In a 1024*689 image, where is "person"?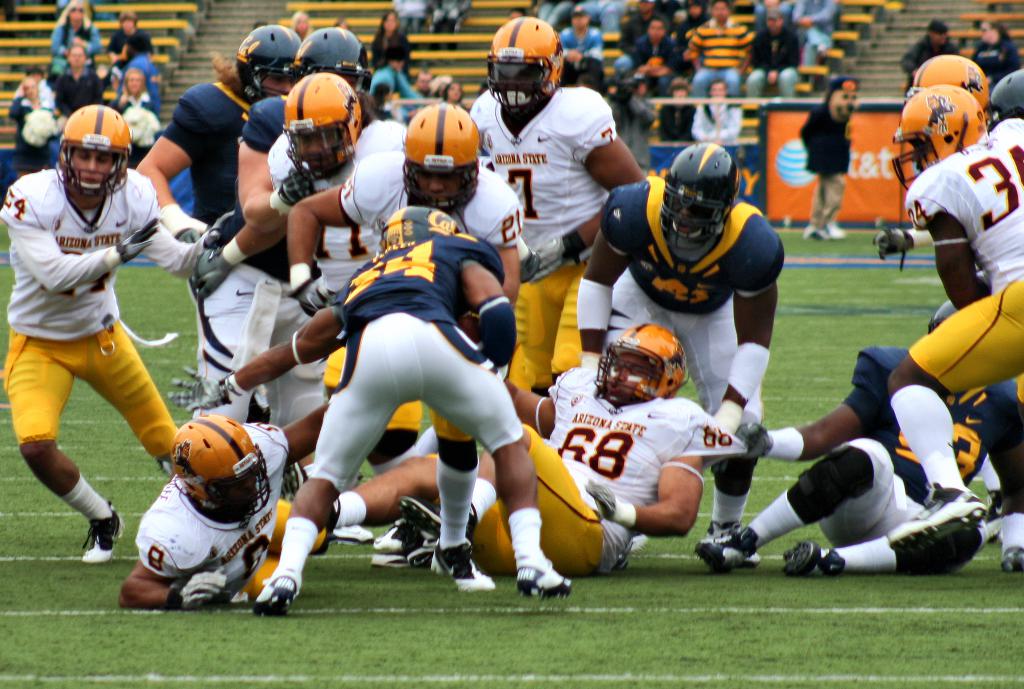
rect(578, 141, 785, 568).
